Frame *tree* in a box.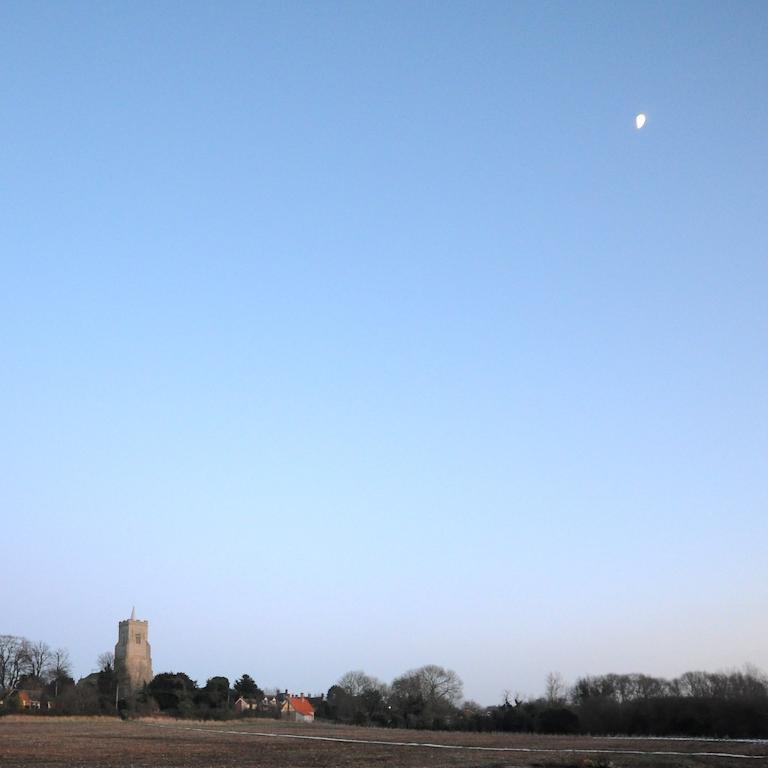
pyautogui.locateOnScreen(140, 664, 208, 716).
